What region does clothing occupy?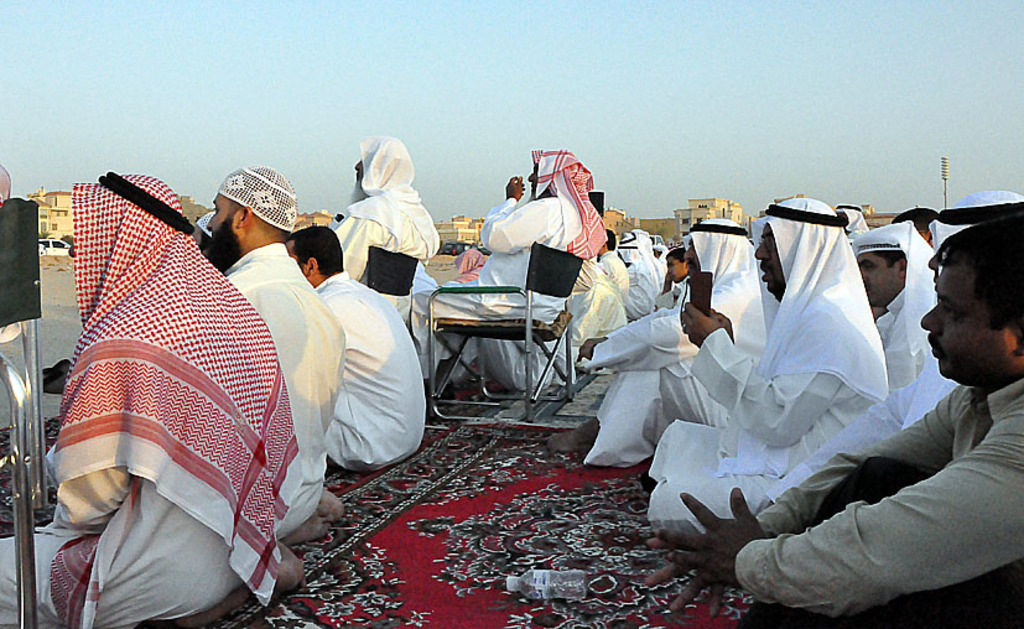
<box>313,282,419,477</box>.
